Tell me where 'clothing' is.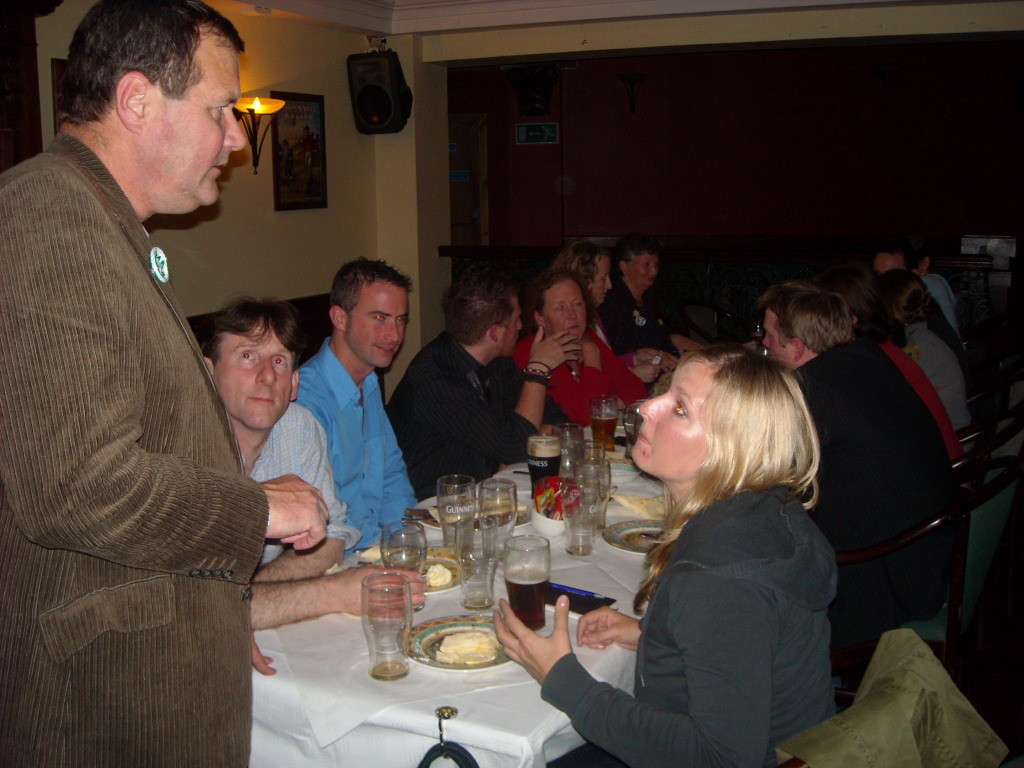
'clothing' is at locate(10, 85, 285, 704).
